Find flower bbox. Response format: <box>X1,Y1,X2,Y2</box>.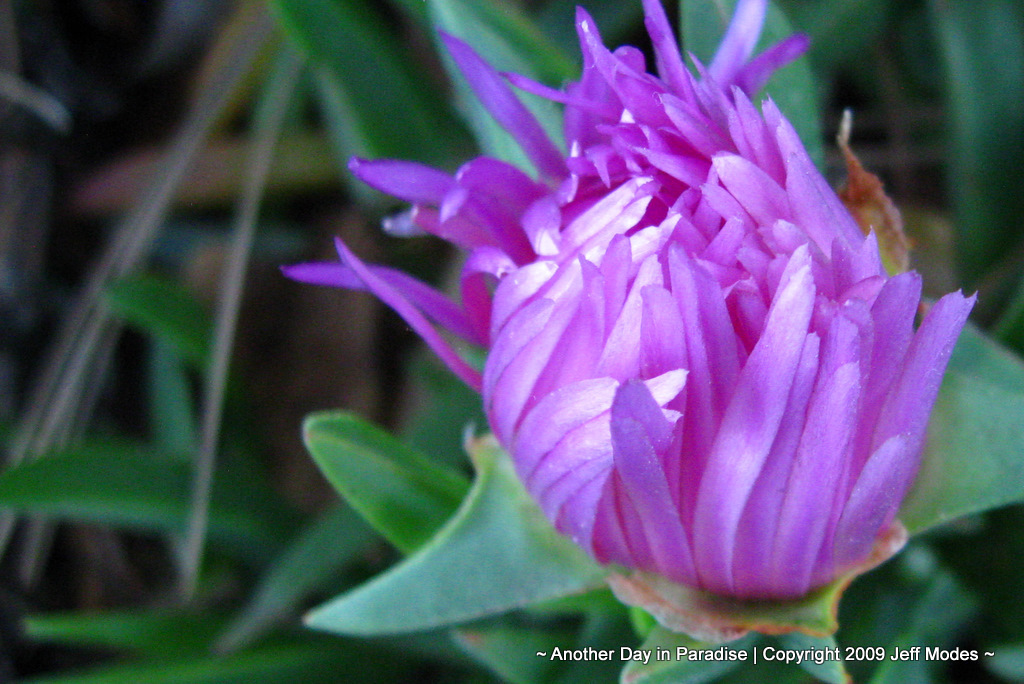
<box>327,31,993,636</box>.
